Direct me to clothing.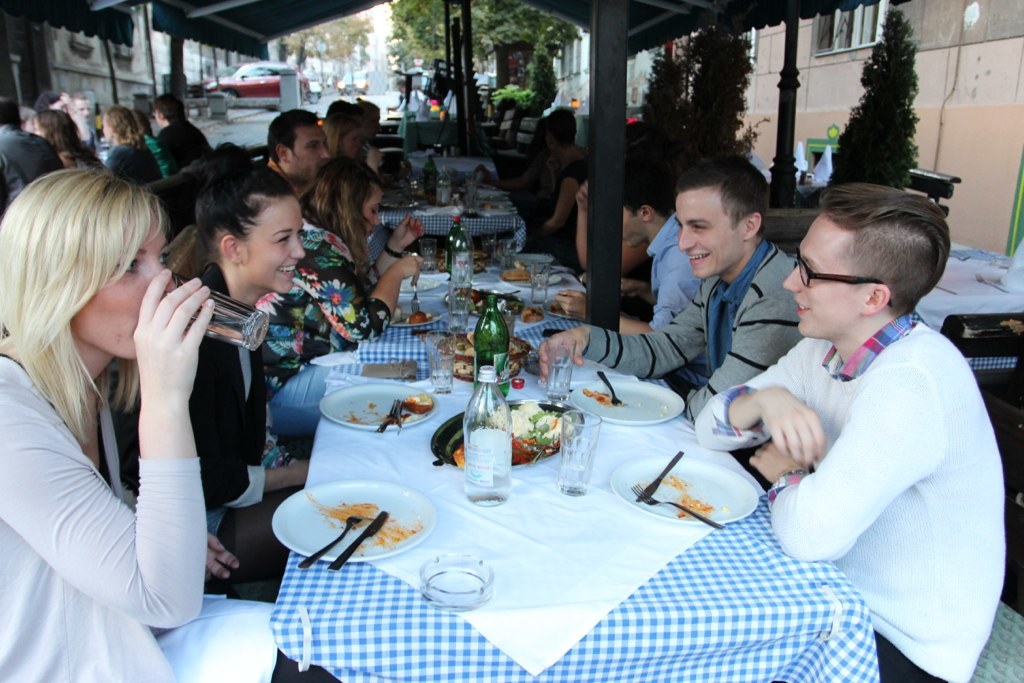
Direction: left=159, top=114, right=209, bottom=161.
